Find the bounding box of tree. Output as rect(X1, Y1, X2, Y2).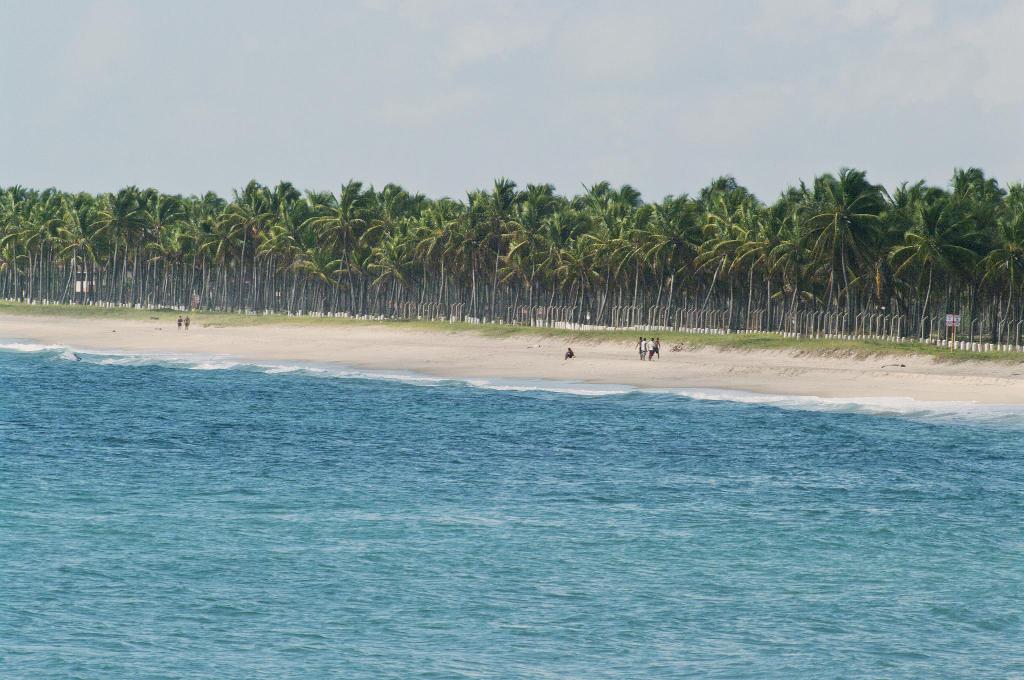
rect(0, 161, 884, 344).
